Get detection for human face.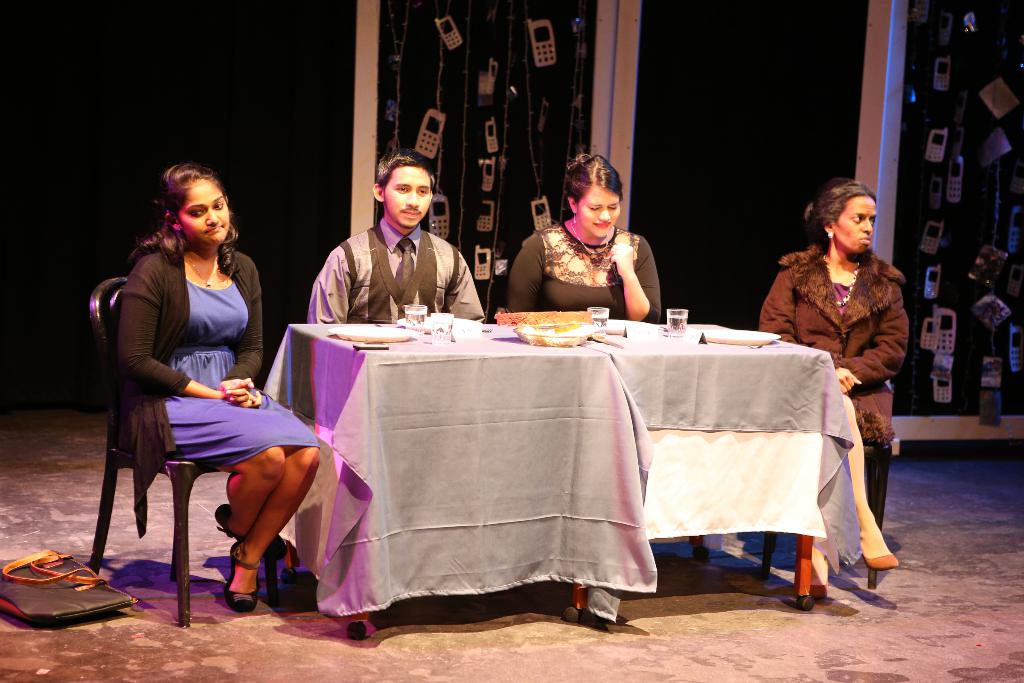
Detection: region(832, 197, 879, 256).
